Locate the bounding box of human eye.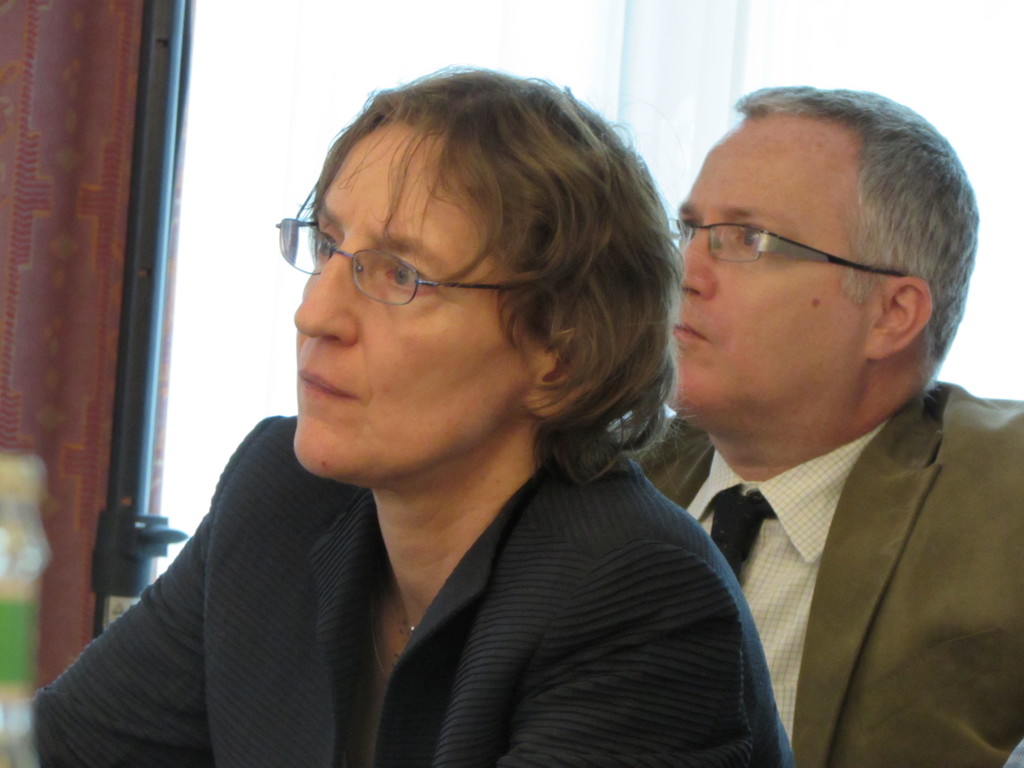
Bounding box: box(675, 213, 697, 243).
